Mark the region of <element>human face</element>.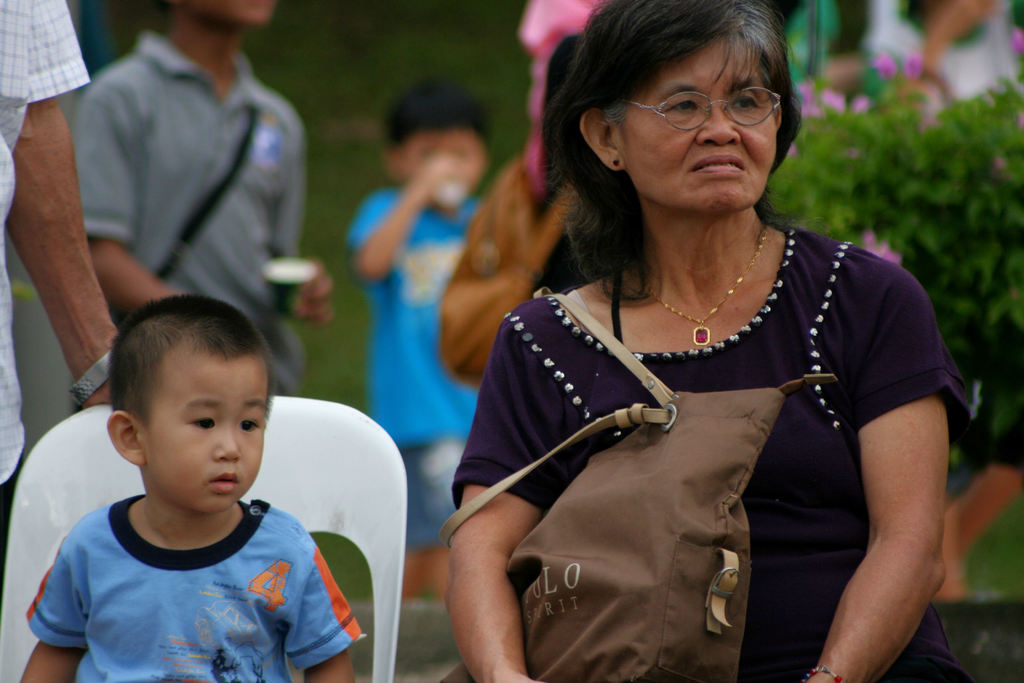
Region: 147,345,267,513.
